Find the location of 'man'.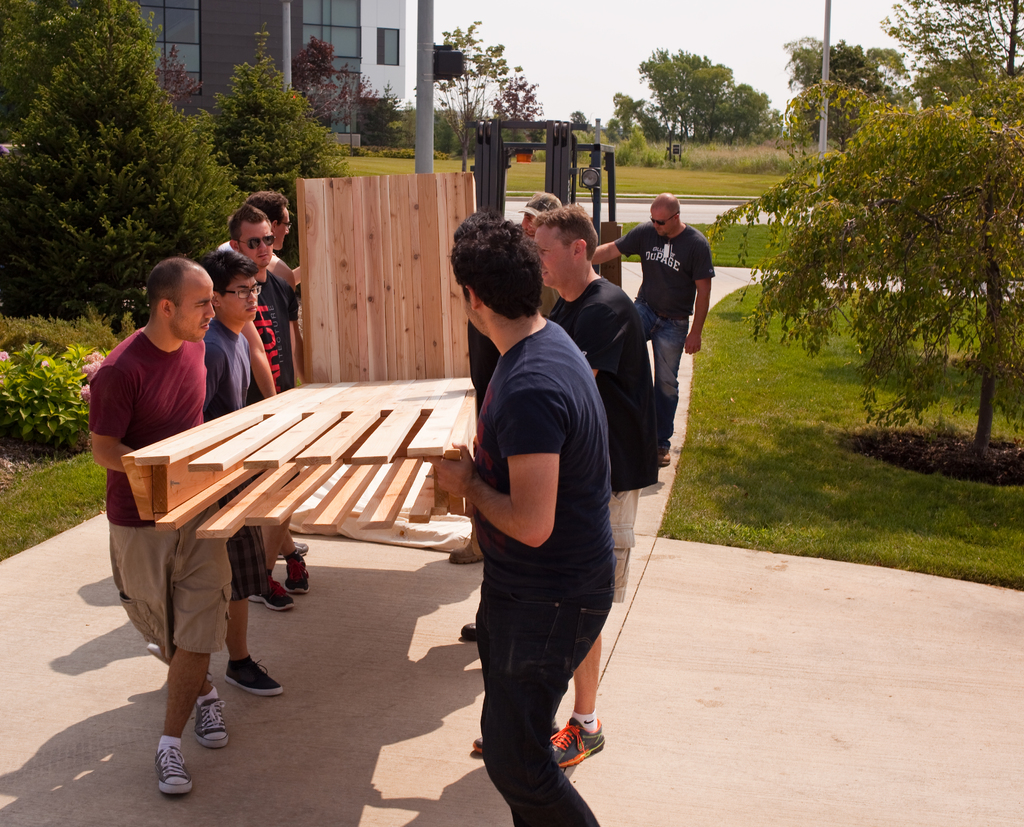
Location: detection(516, 190, 568, 242).
